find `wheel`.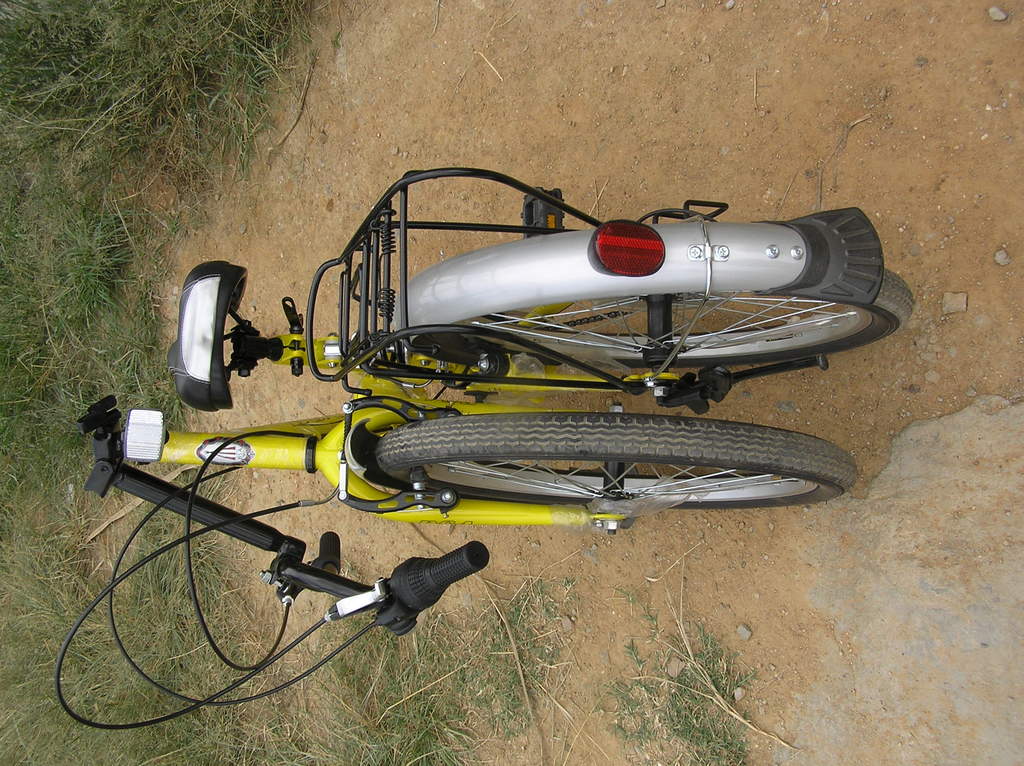
{"left": 449, "top": 205, "right": 920, "bottom": 379}.
